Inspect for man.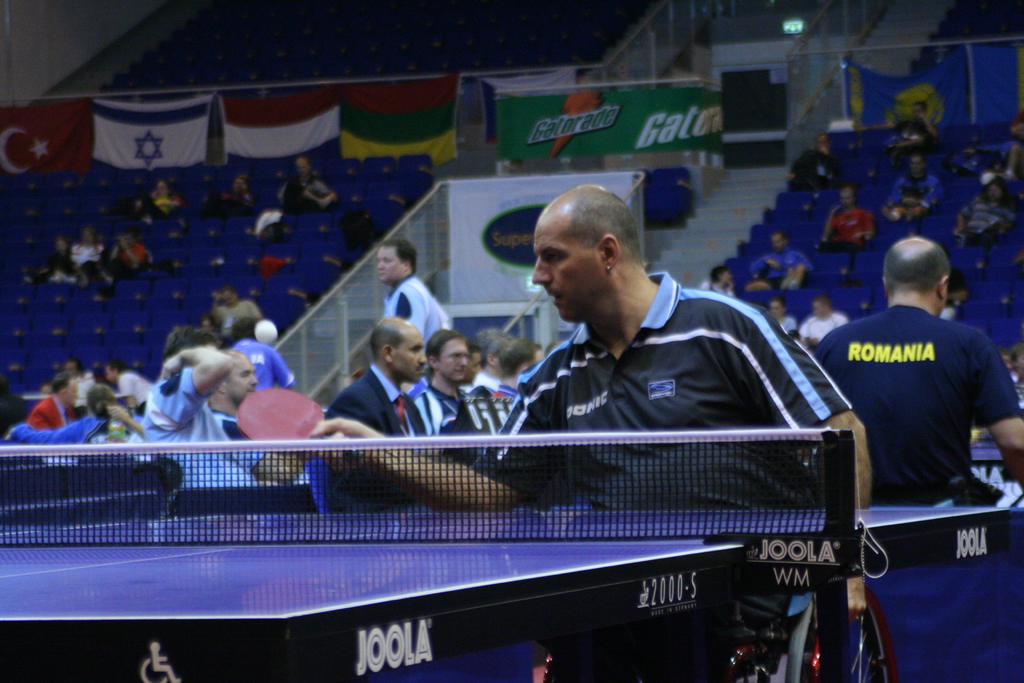
Inspection: locate(328, 316, 445, 509).
